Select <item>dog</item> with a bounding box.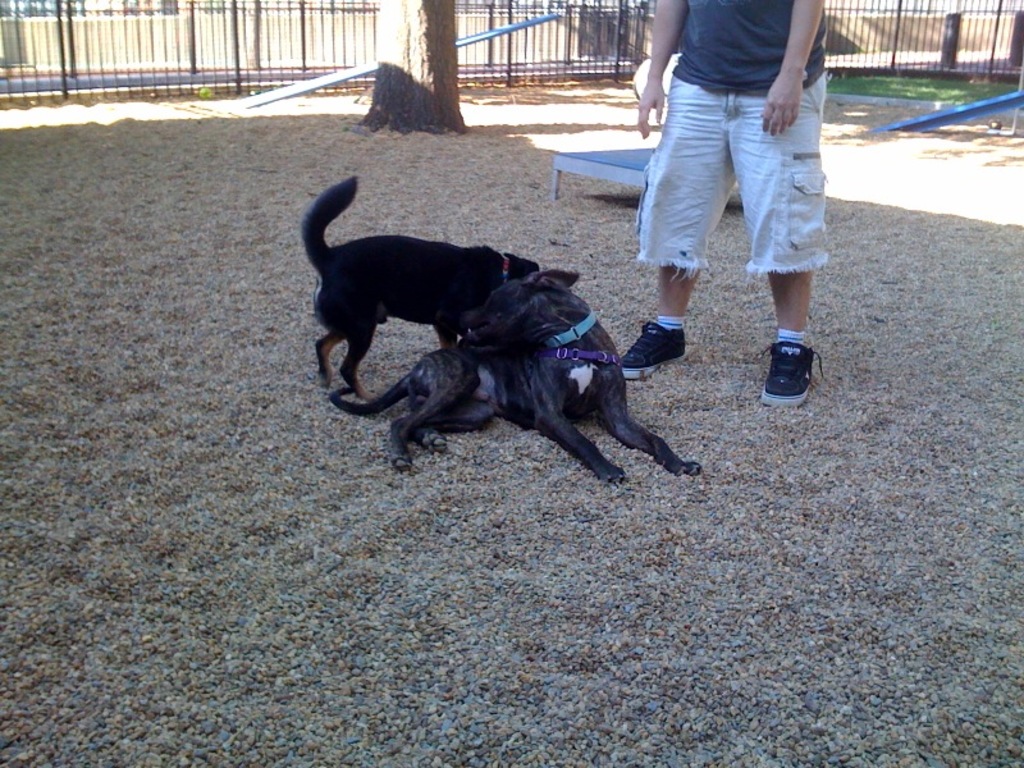
[292,175,545,402].
